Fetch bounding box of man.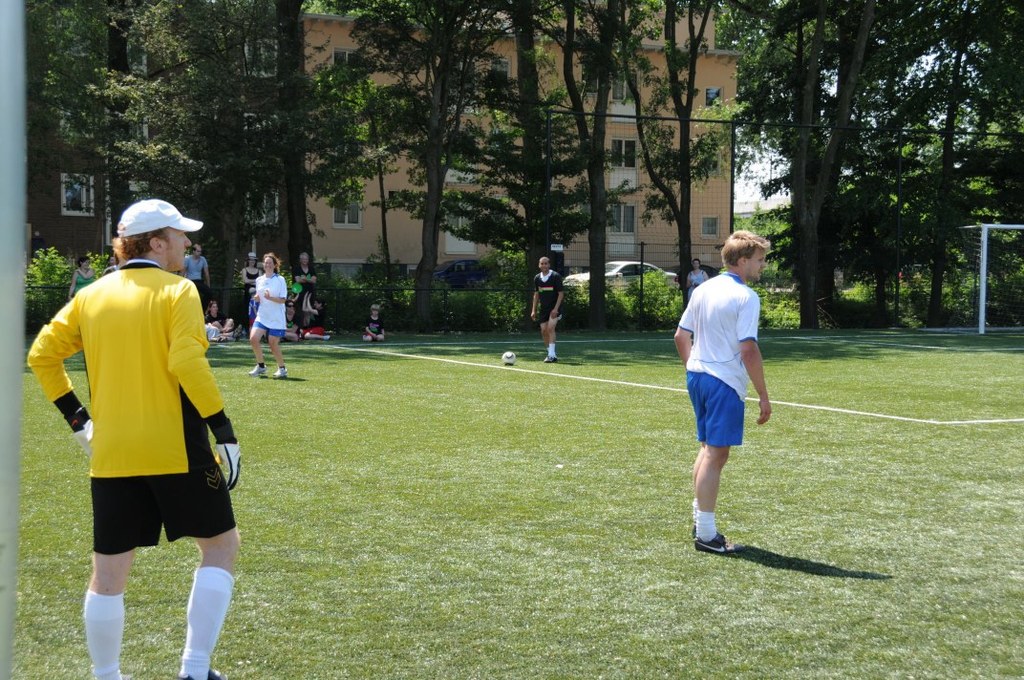
Bbox: <box>37,200,248,643</box>.
